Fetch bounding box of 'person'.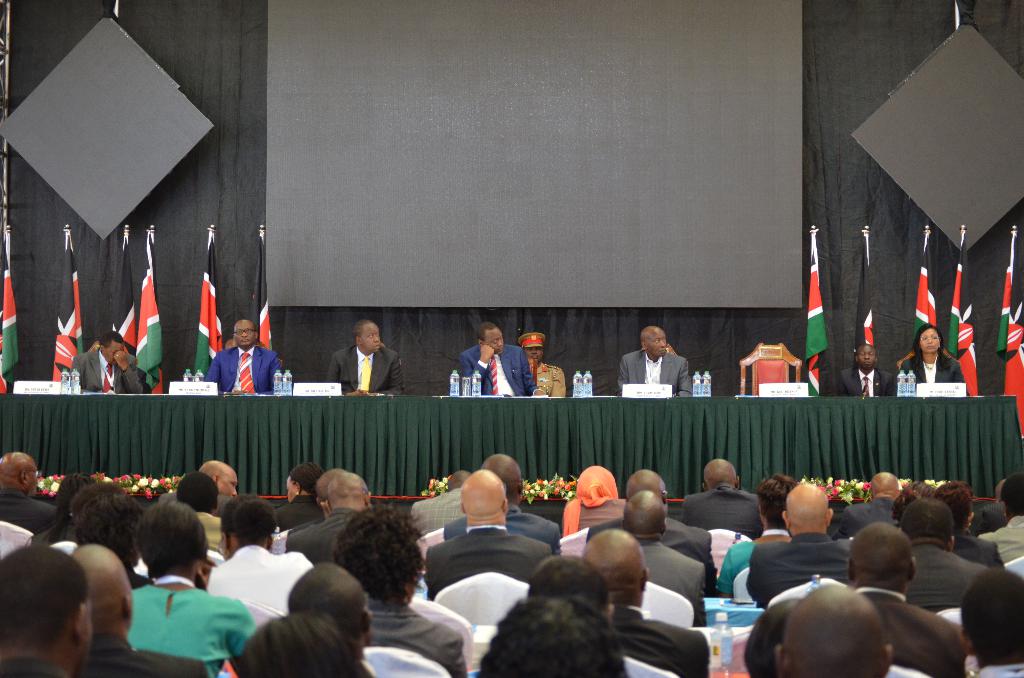
Bbox: left=330, top=323, right=410, bottom=389.
